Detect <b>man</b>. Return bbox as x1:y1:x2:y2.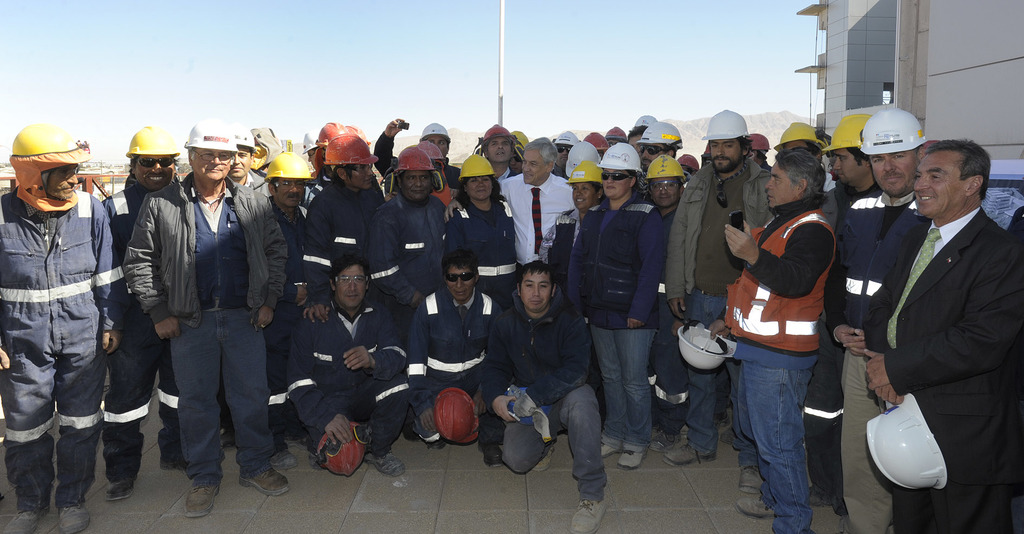
641:153:683:459.
